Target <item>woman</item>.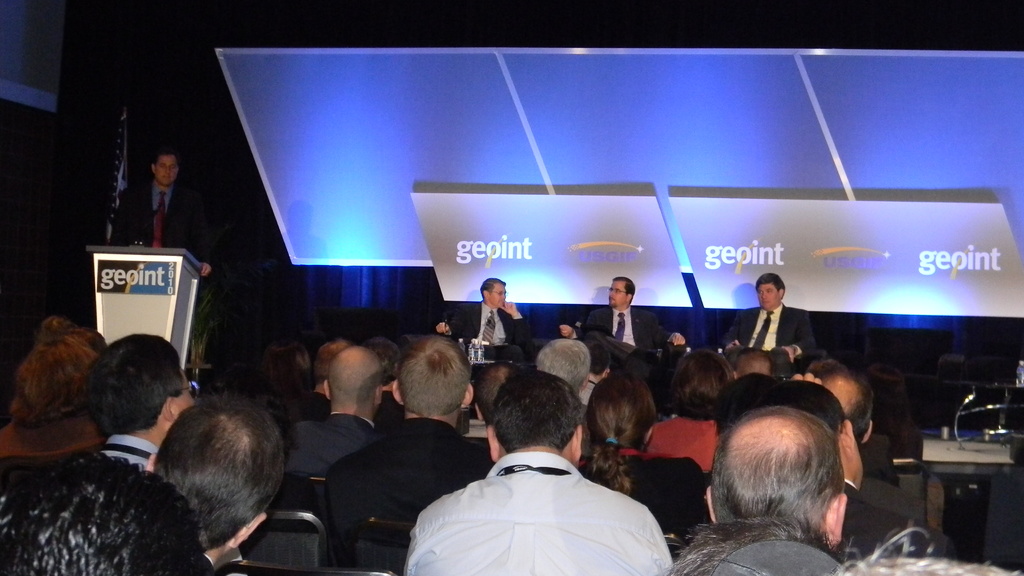
Target region: (x1=0, y1=314, x2=101, y2=454).
